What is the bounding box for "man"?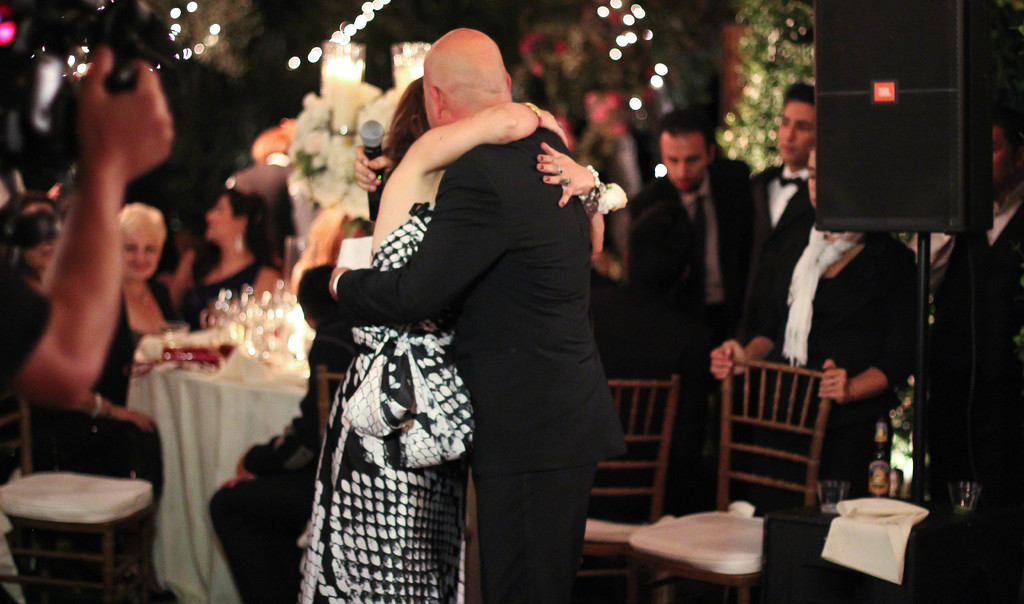
300 31 649 591.
